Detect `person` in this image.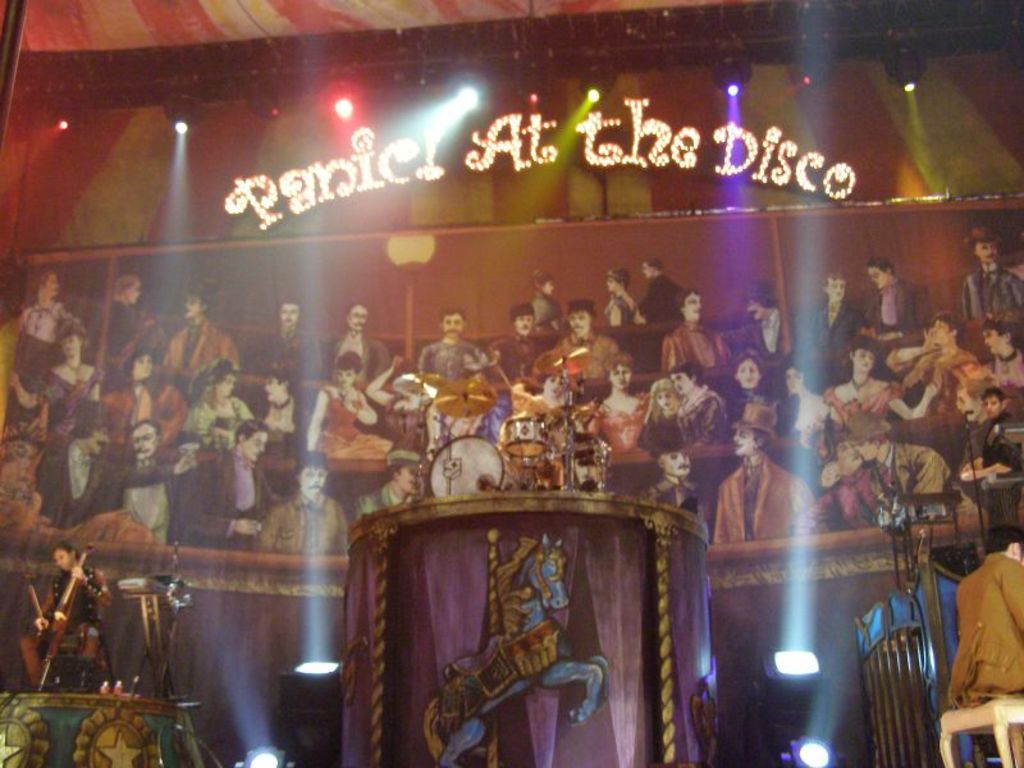
Detection: pyautogui.locateOnScreen(28, 539, 119, 695).
